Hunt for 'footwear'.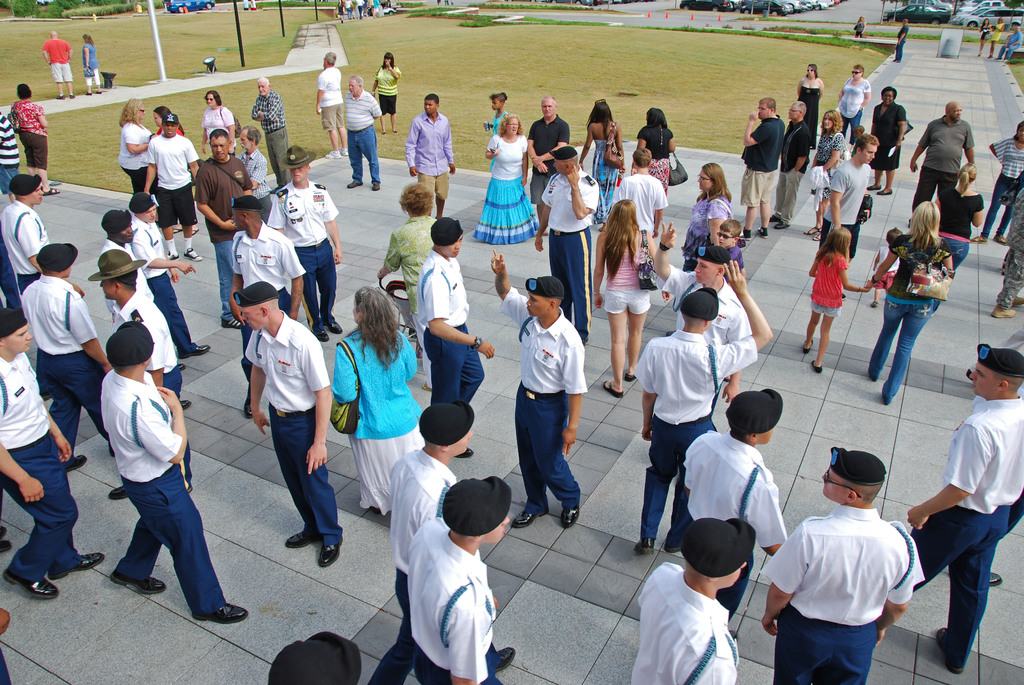
Hunted down at 244/398/256/418.
